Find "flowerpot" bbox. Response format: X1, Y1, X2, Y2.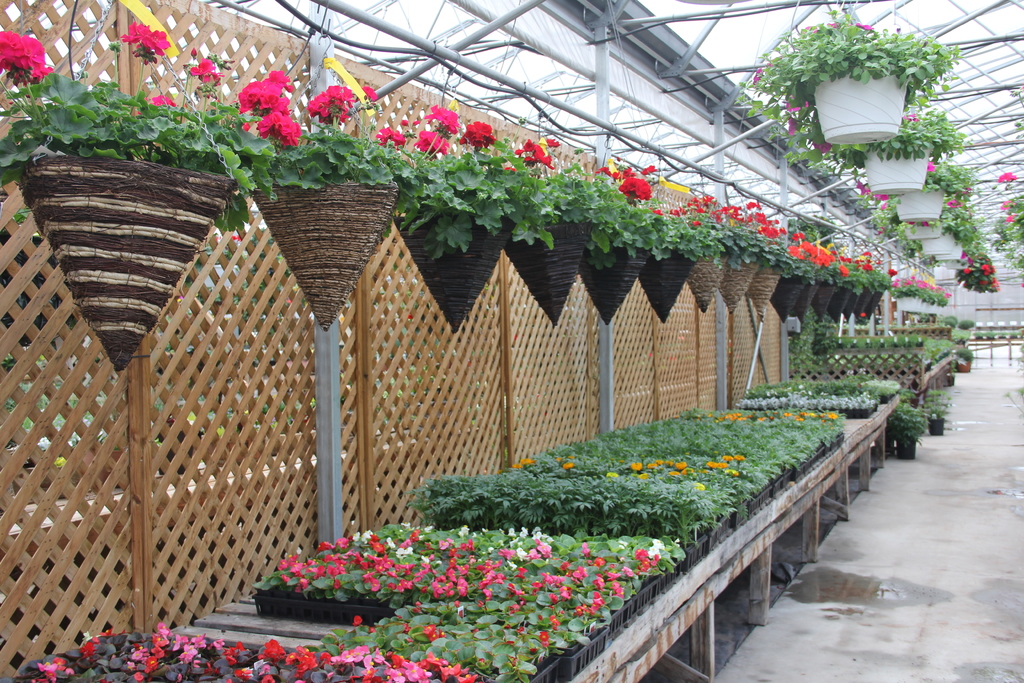
813, 68, 908, 145.
